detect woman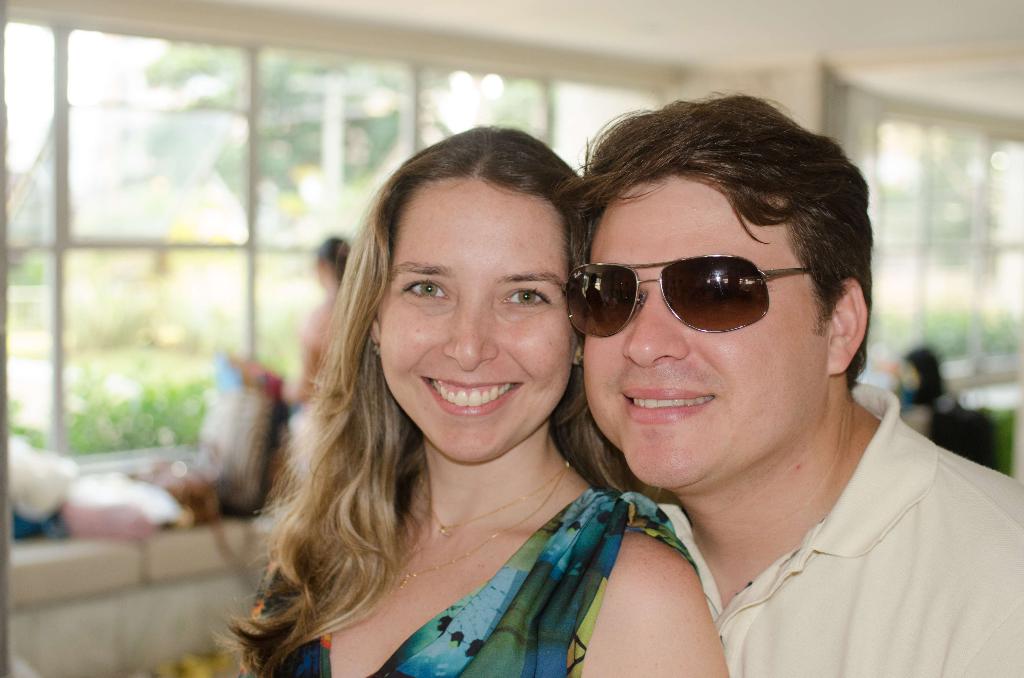
[280, 235, 353, 407]
